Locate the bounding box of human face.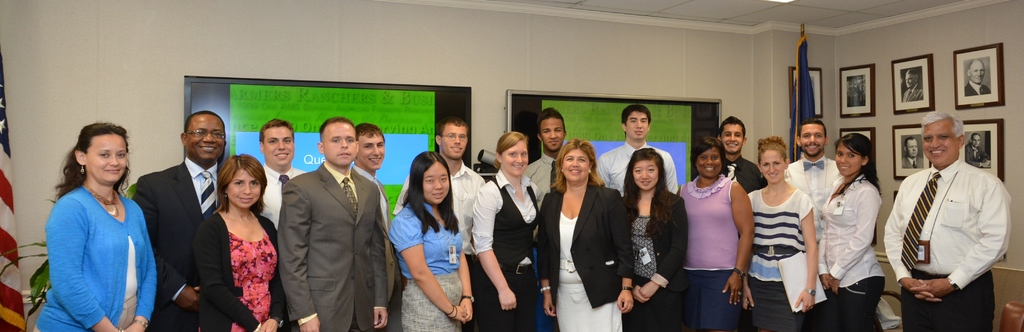
Bounding box: Rect(626, 112, 647, 138).
